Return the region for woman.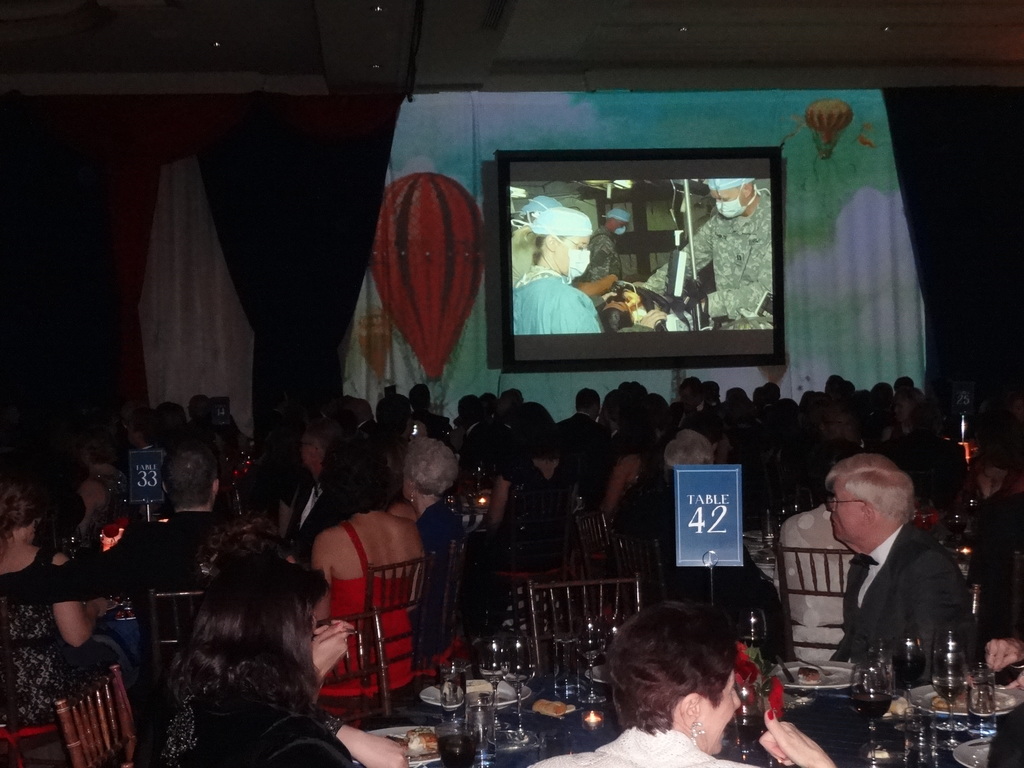
crop(463, 399, 582, 588).
